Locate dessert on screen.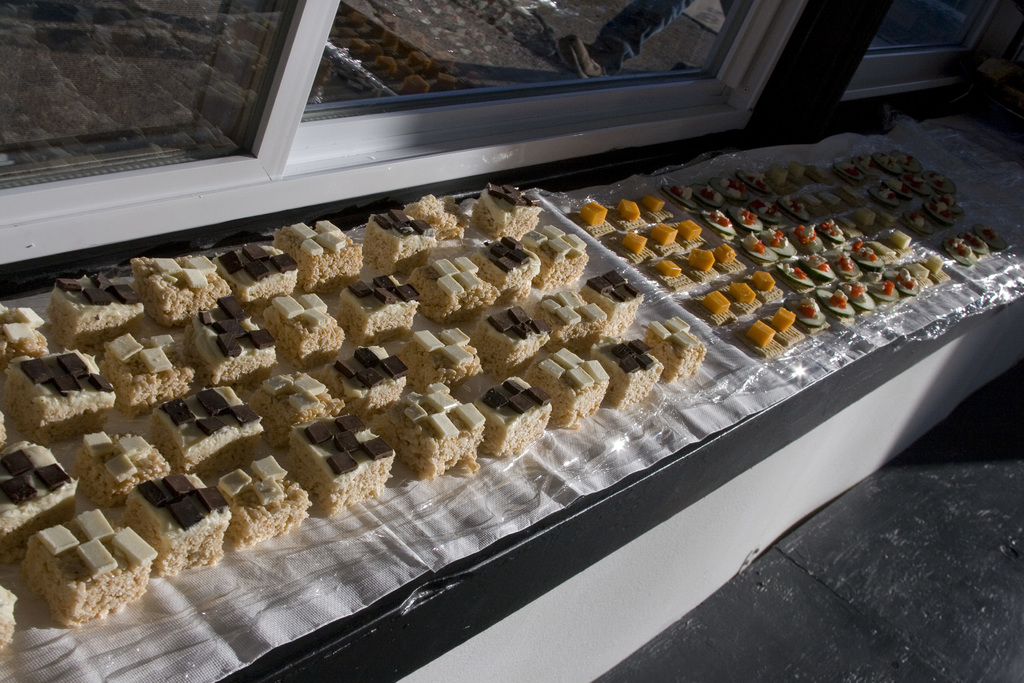
On screen at {"left": 745, "top": 315, "right": 774, "bottom": 350}.
